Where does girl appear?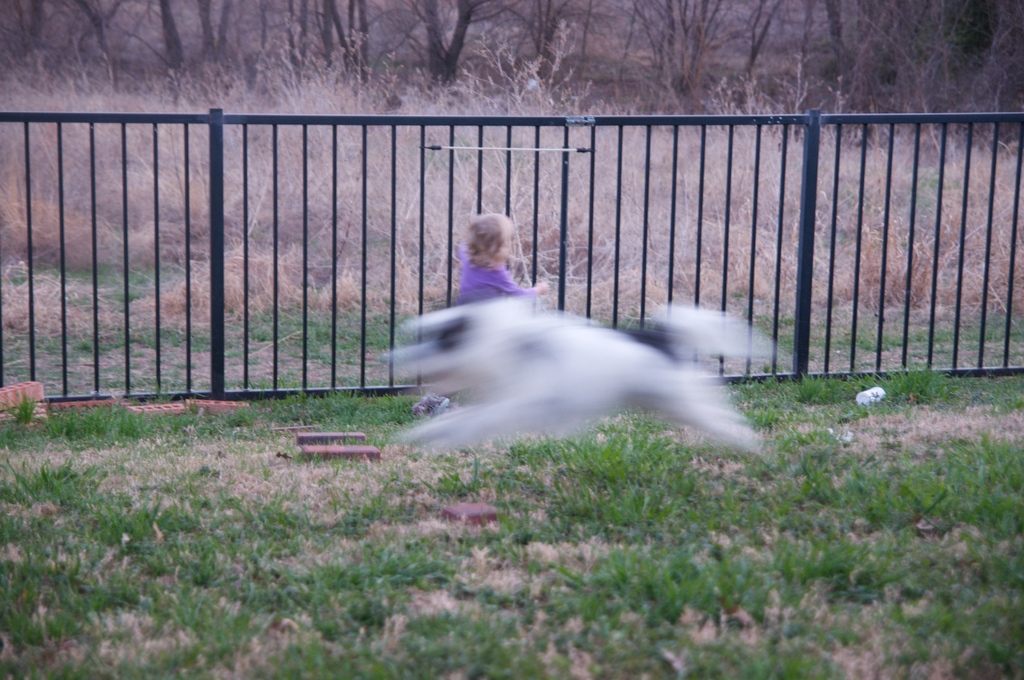
Appears at left=451, top=207, right=553, bottom=411.
